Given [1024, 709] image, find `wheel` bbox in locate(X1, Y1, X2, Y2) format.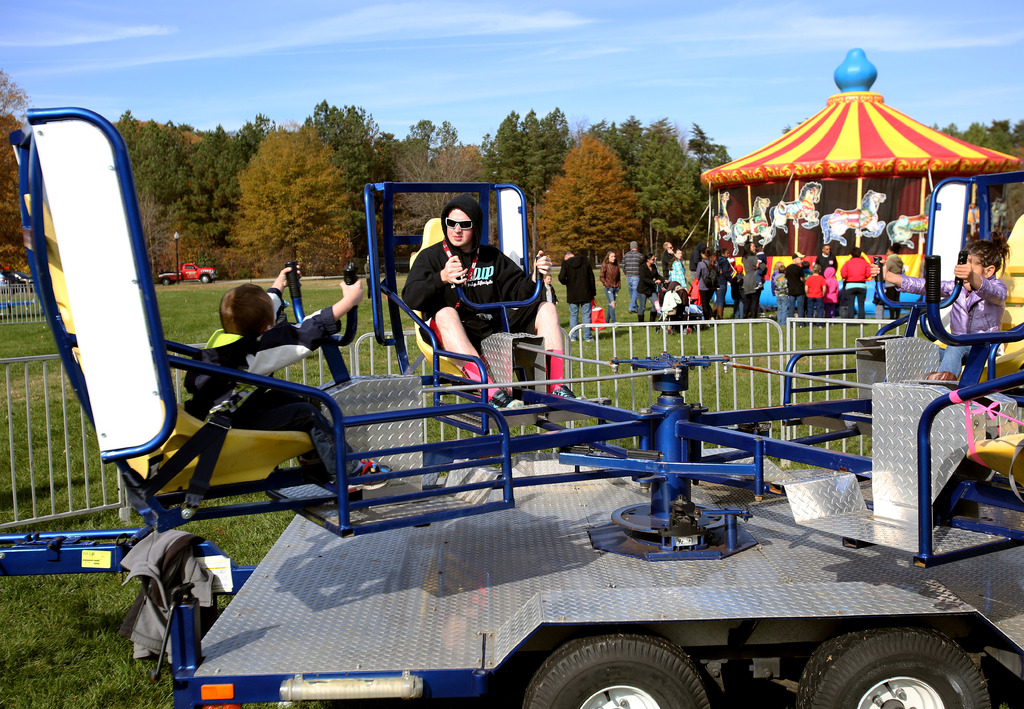
locate(801, 632, 988, 708).
